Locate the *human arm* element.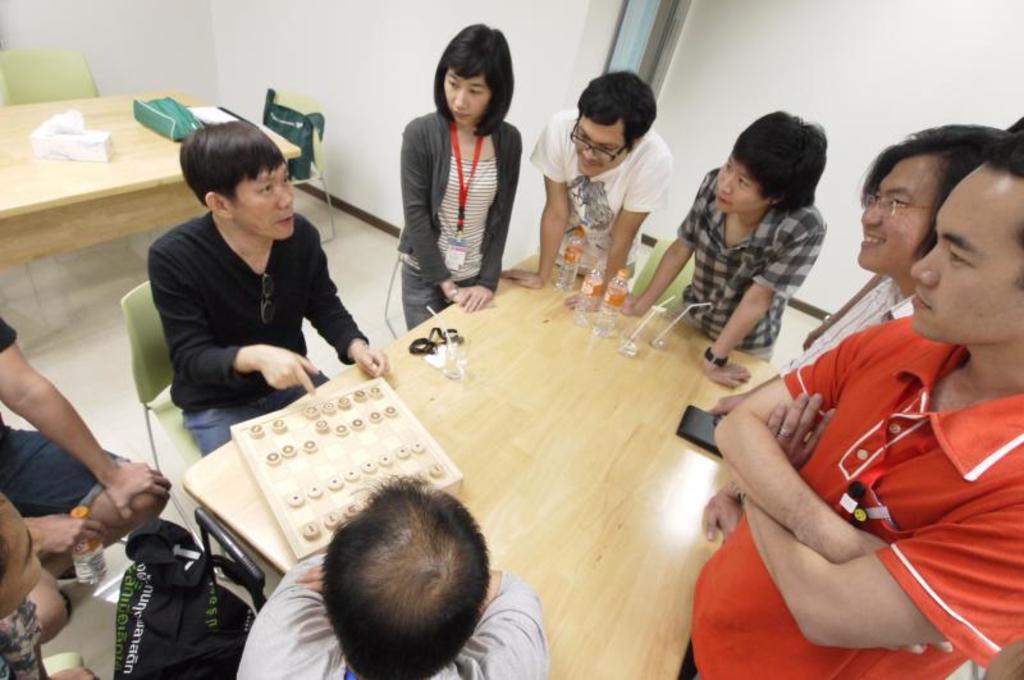
Element bbox: (19,510,106,556).
